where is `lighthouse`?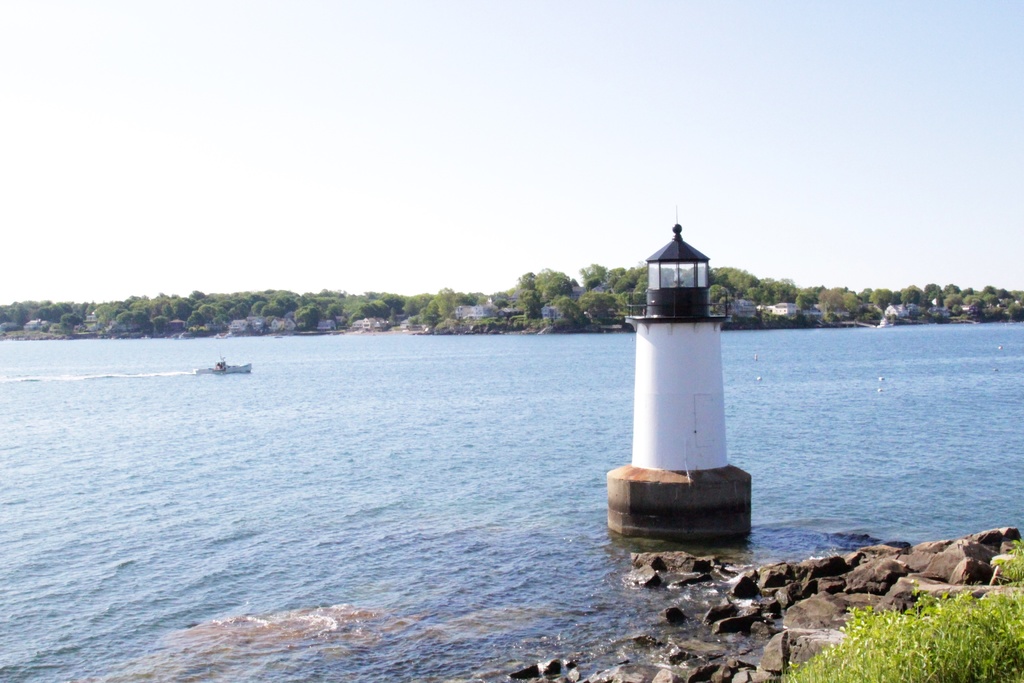
(x1=598, y1=195, x2=771, y2=545).
